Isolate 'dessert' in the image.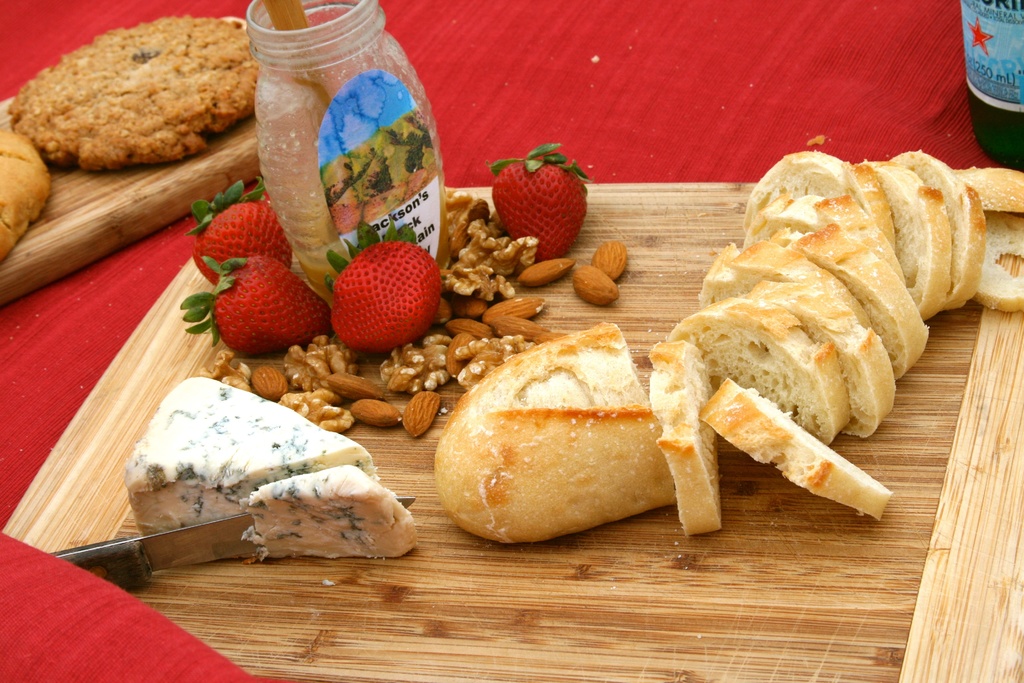
Isolated region: (572,261,614,304).
